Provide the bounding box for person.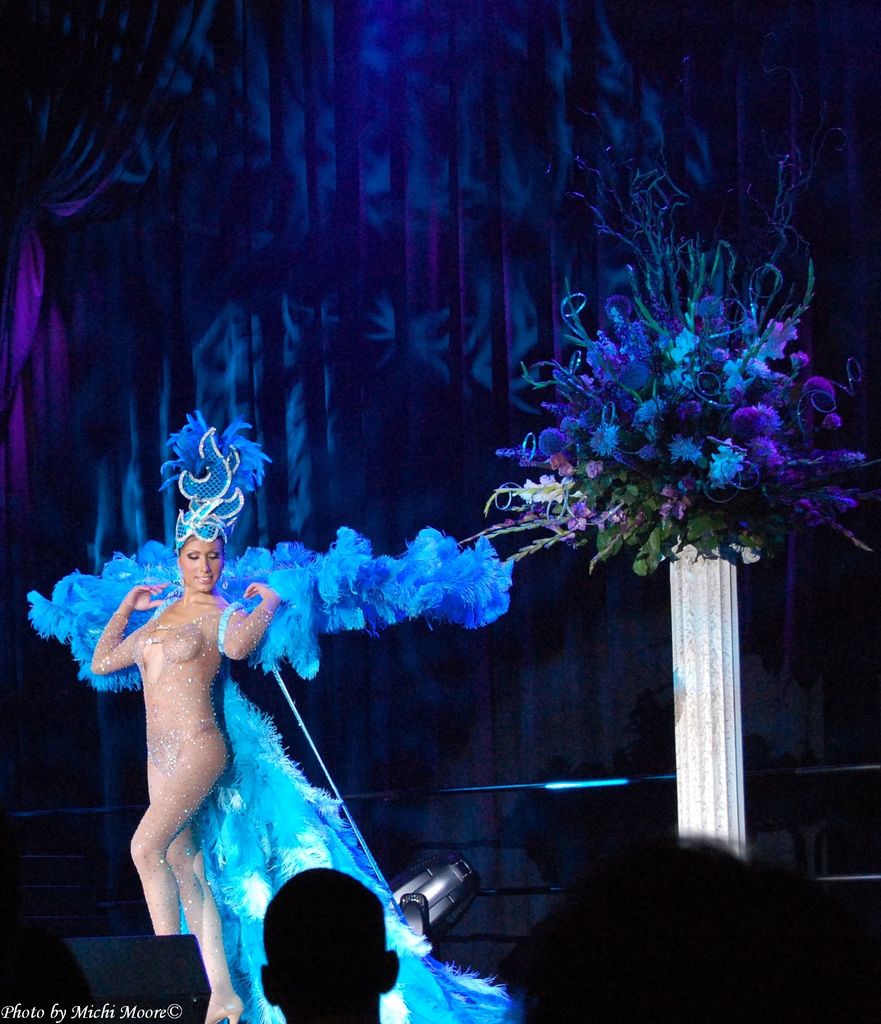
region(76, 516, 286, 1023).
